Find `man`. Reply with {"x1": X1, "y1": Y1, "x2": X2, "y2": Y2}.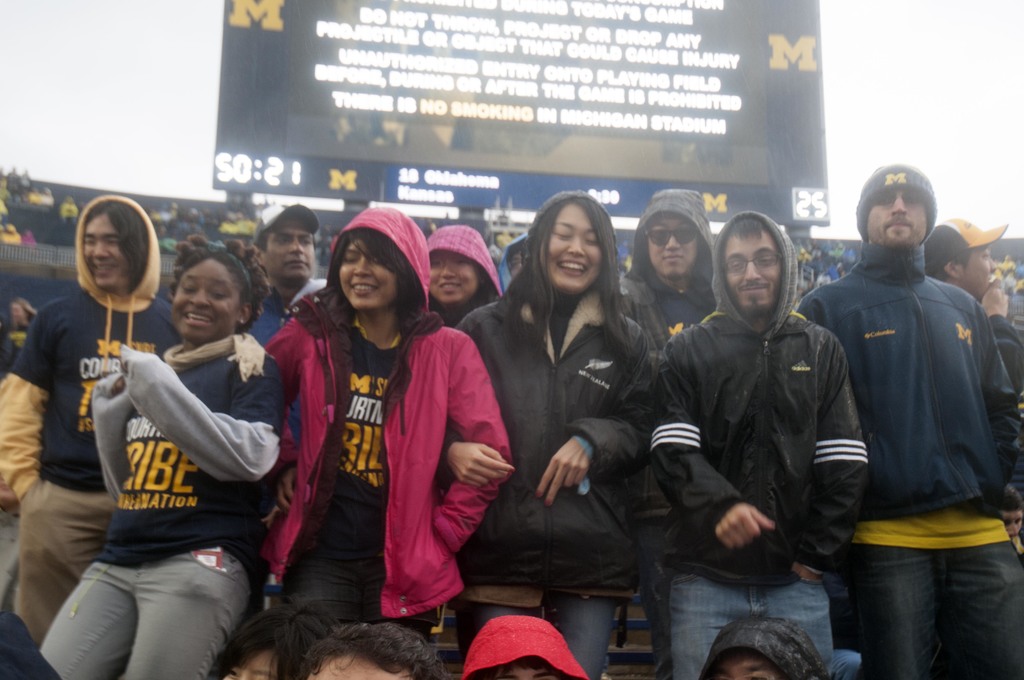
{"x1": 253, "y1": 204, "x2": 324, "y2": 346}.
